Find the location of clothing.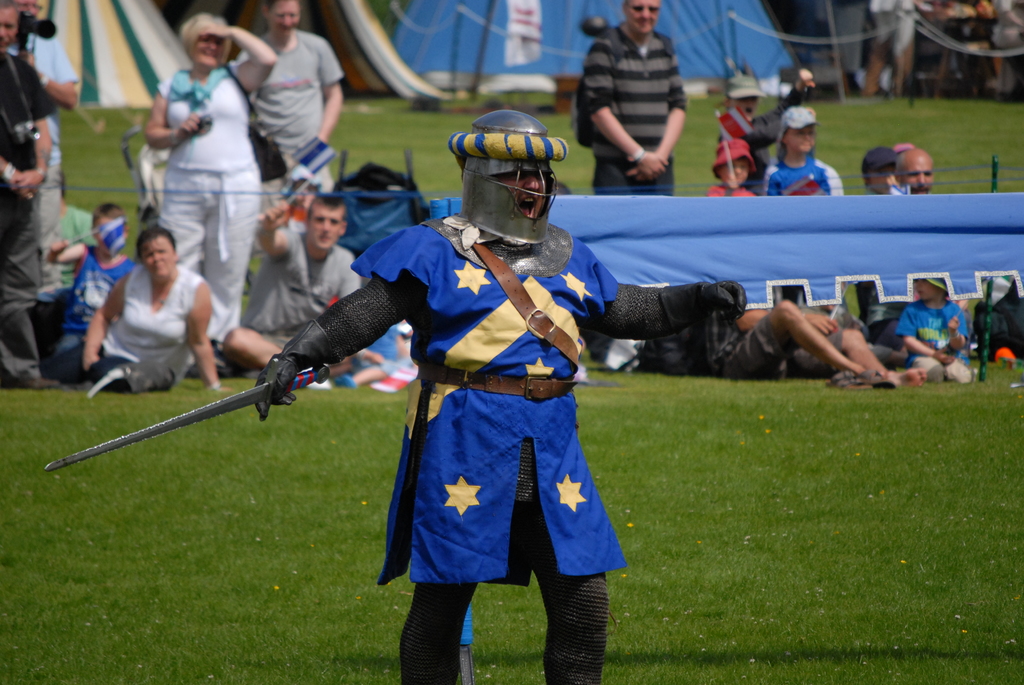
Location: bbox(335, 231, 631, 621).
